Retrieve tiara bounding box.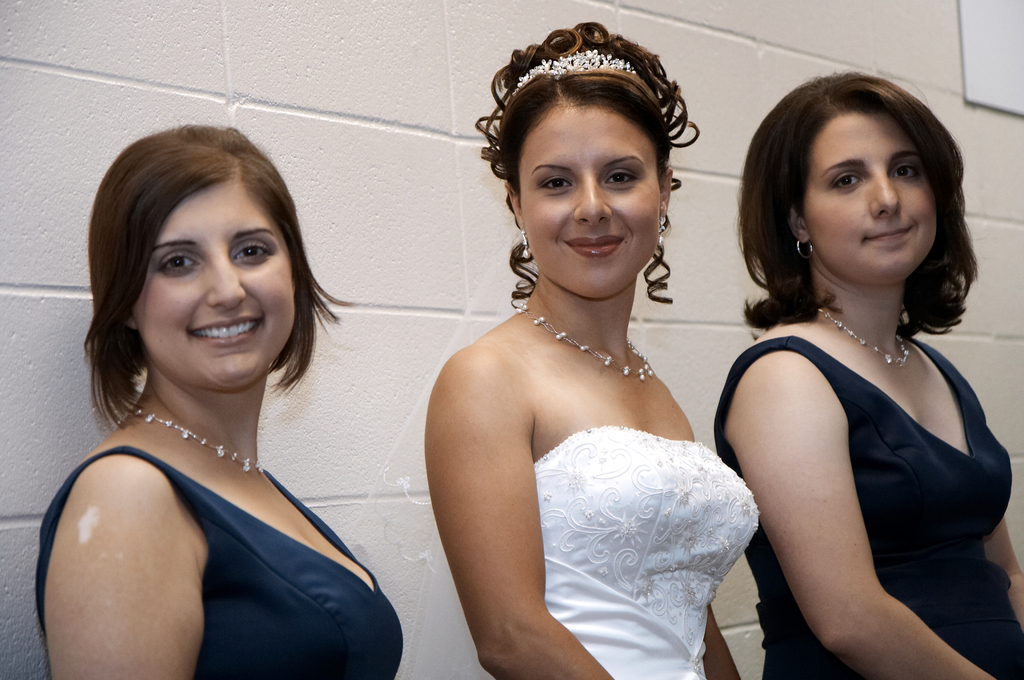
Bounding box: left=508, top=48, right=639, bottom=97.
